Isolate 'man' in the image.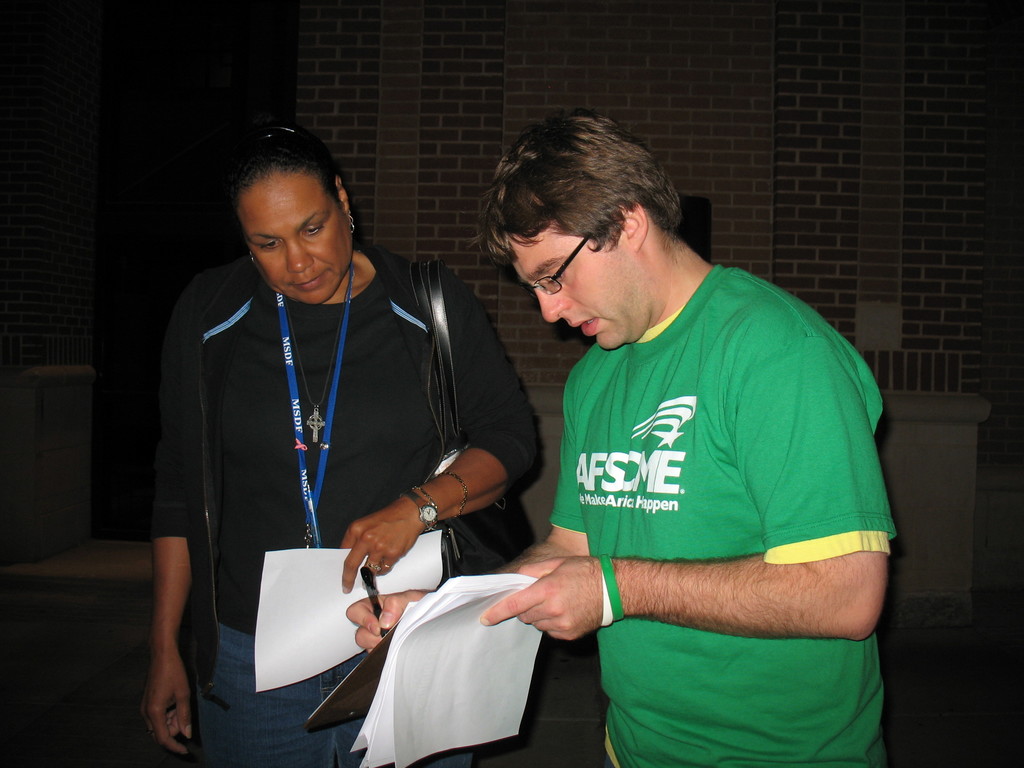
Isolated region: 339, 97, 895, 767.
